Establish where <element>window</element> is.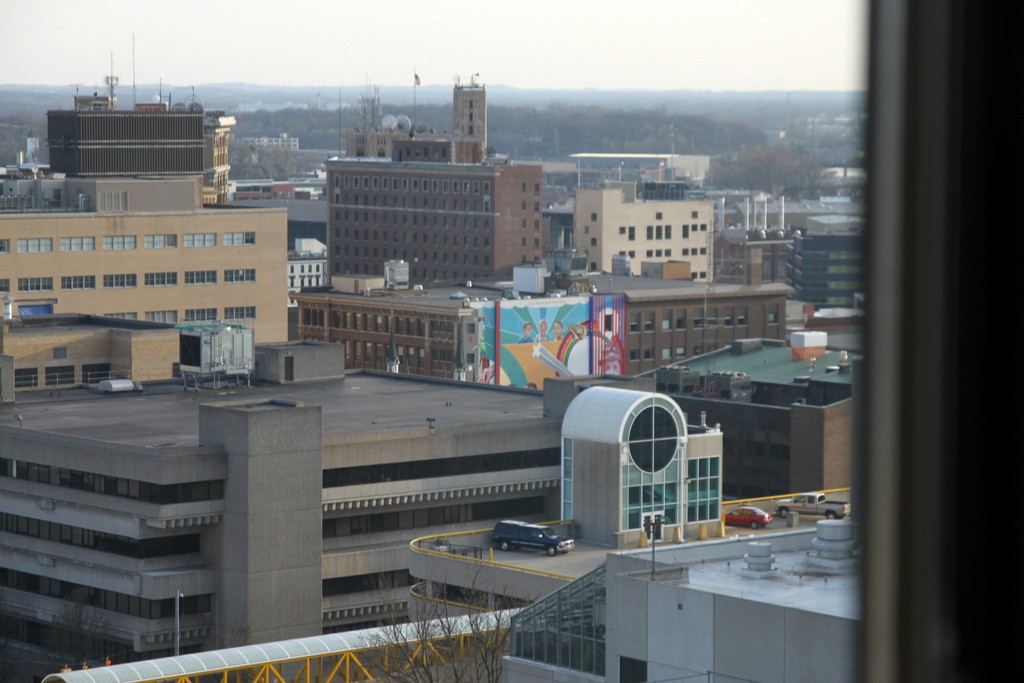
Established at 737,308,748,325.
